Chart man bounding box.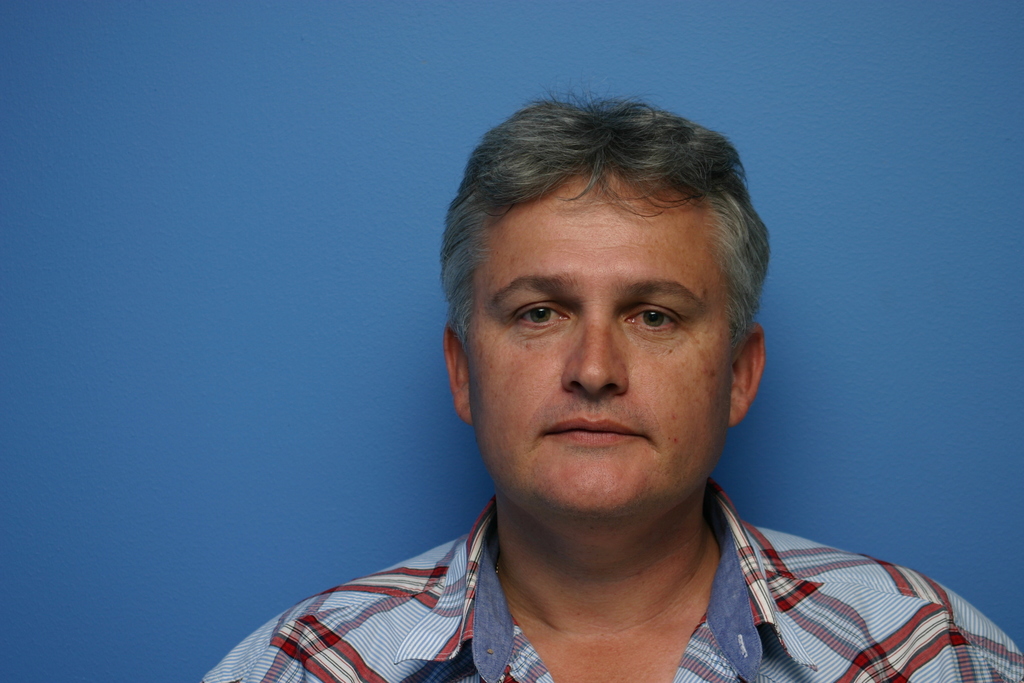
Charted: 265, 96, 937, 682.
